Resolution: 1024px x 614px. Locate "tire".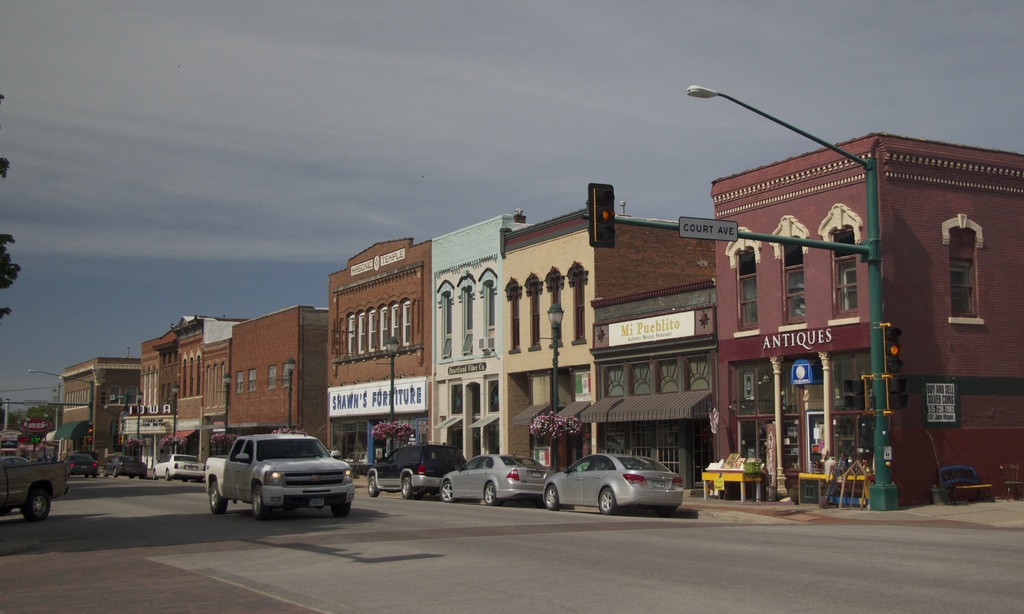
detection(21, 488, 50, 525).
